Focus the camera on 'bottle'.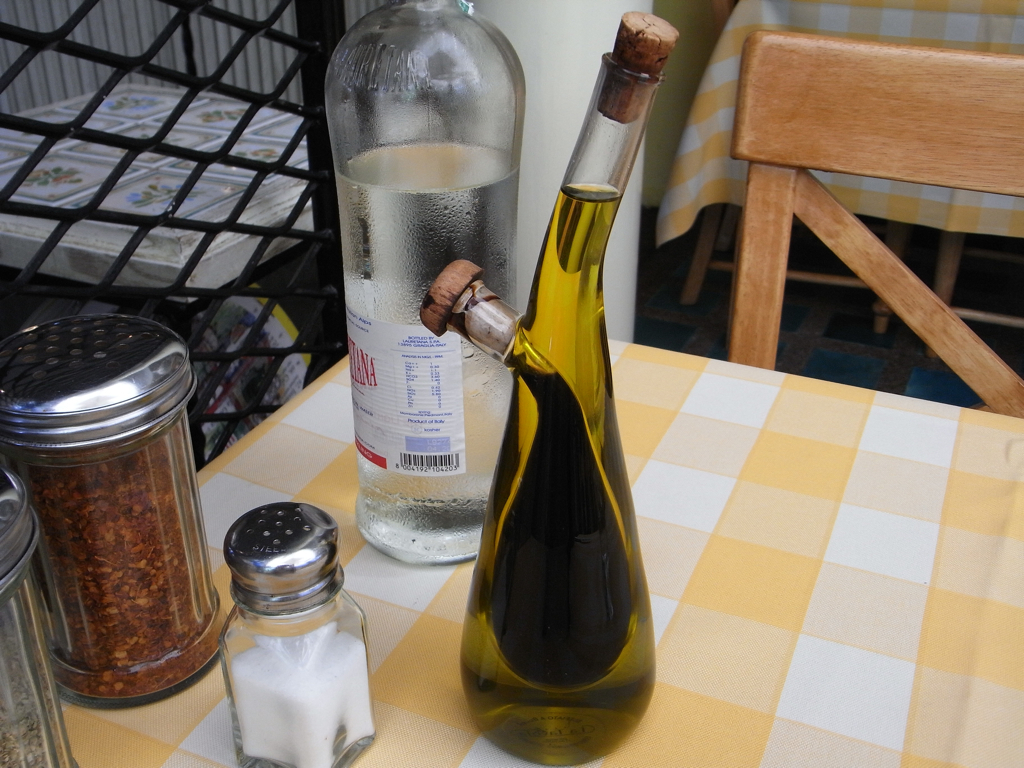
Focus region: crop(445, 0, 655, 767).
